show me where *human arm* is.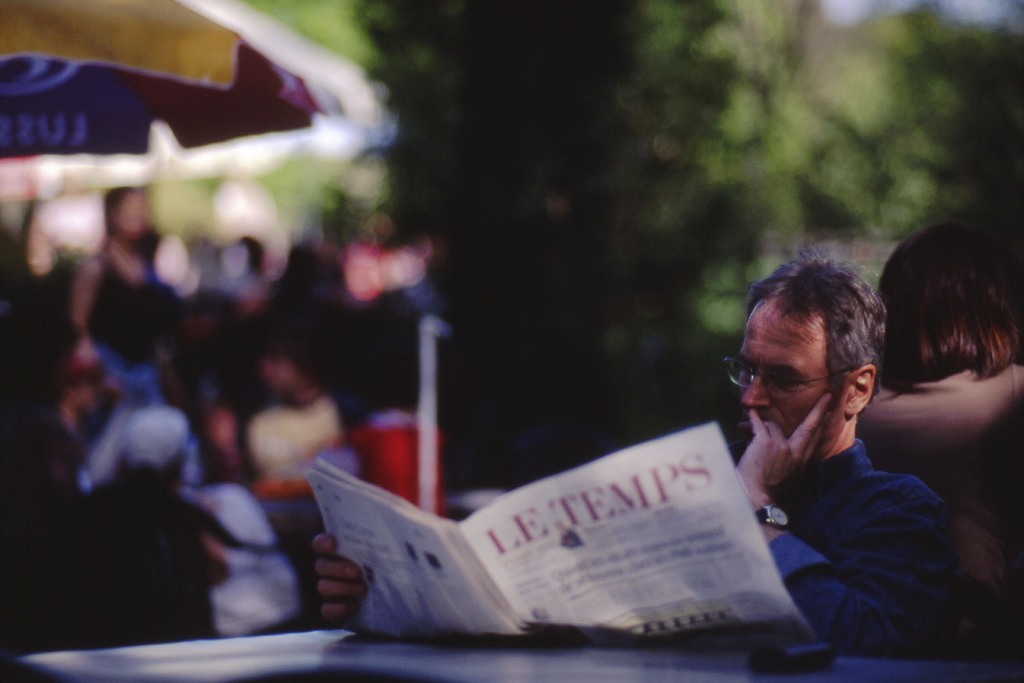
*human arm* is at left=324, top=514, right=383, bottom=630.
